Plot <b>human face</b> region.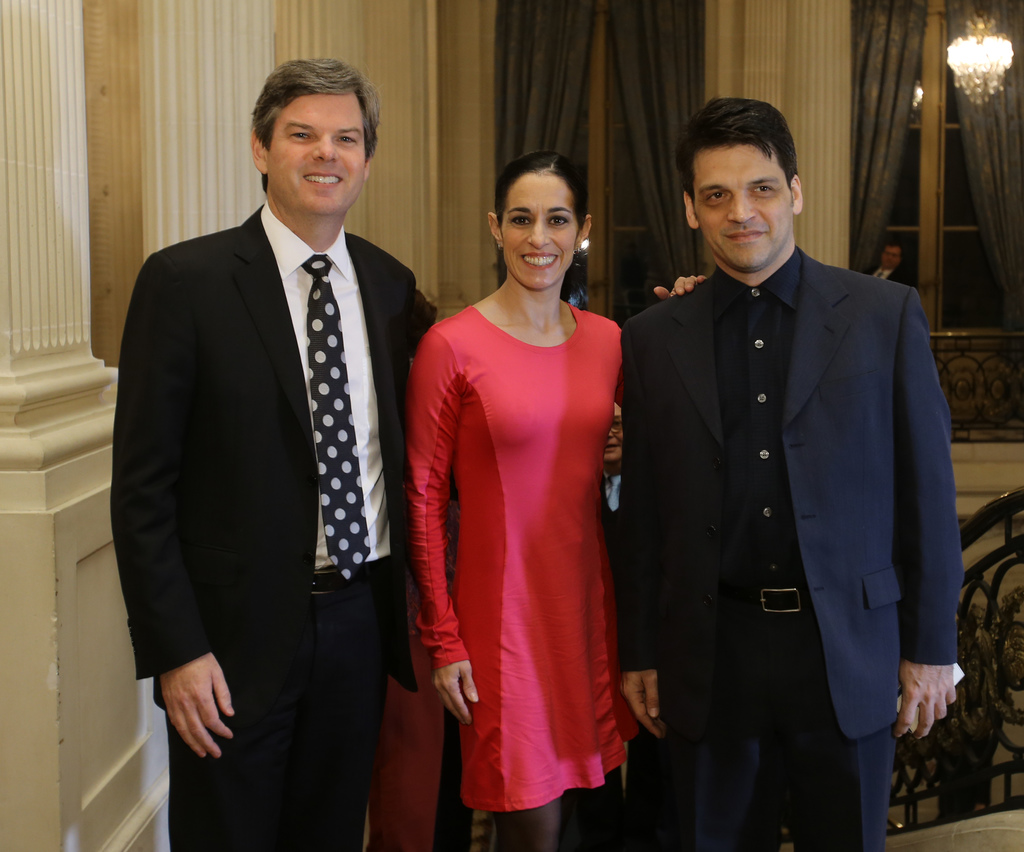
Plotted at 884 233 906 268.
